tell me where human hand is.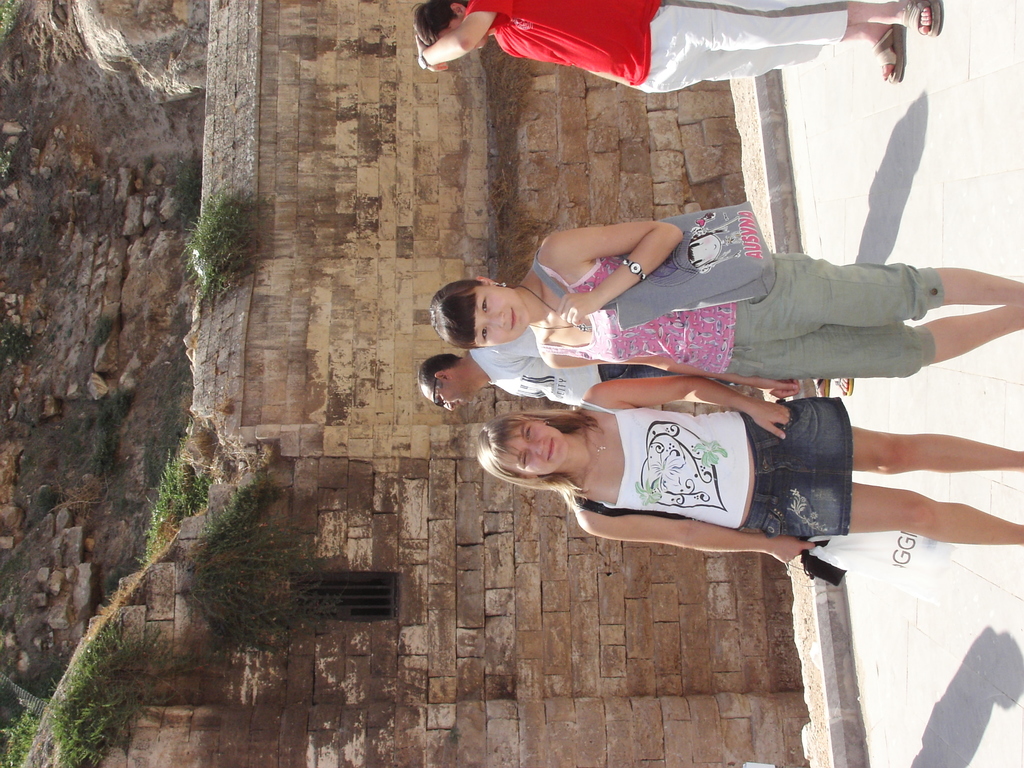
human hand is at bbox=(764, 533, 816, 563).
